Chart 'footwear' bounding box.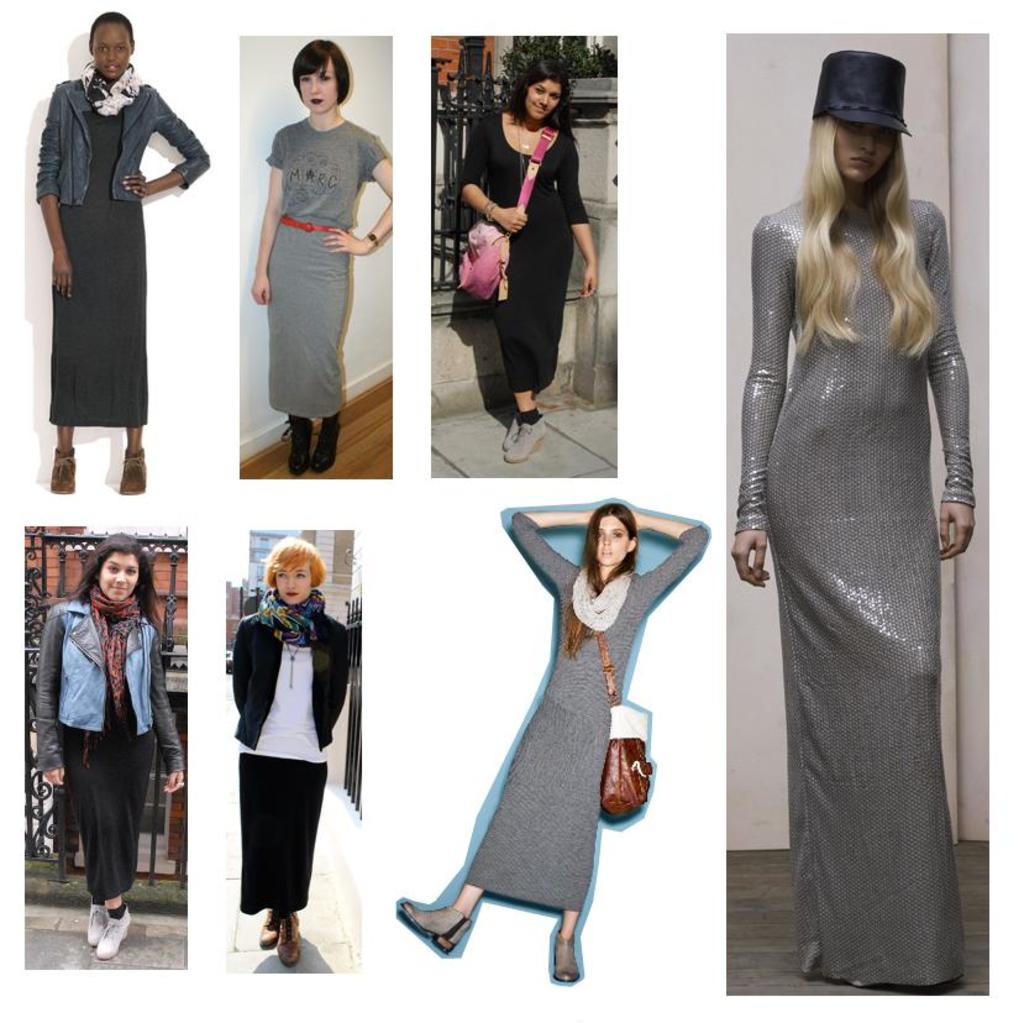
Charted: [left=403, top=897, right=467, bottom=958].
